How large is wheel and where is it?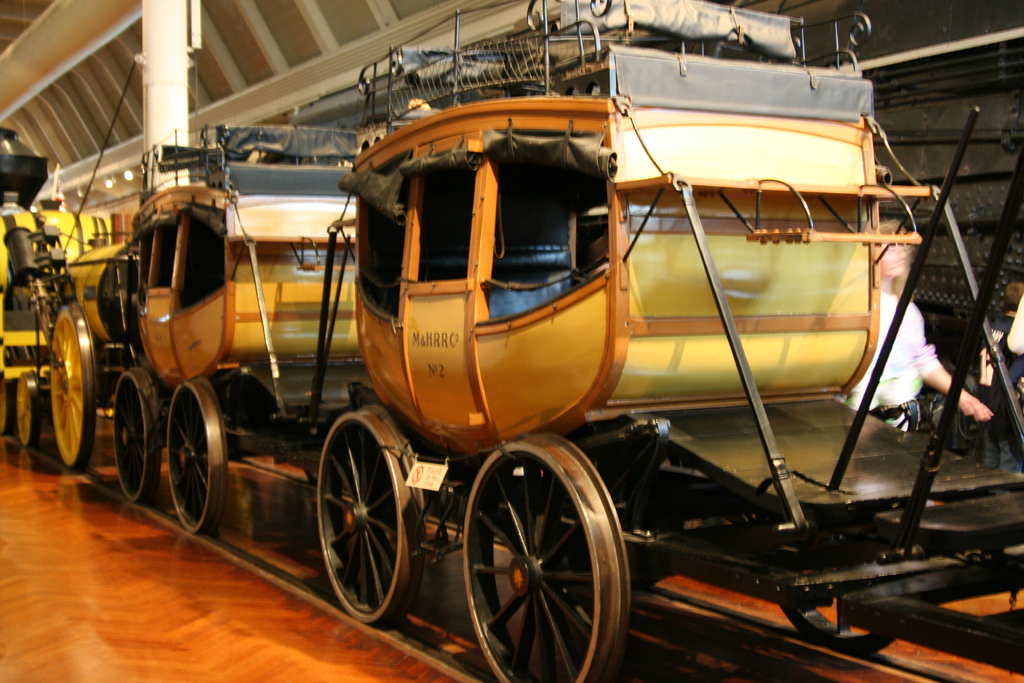
Bounding box: <box>164,374,236,541</box>.
